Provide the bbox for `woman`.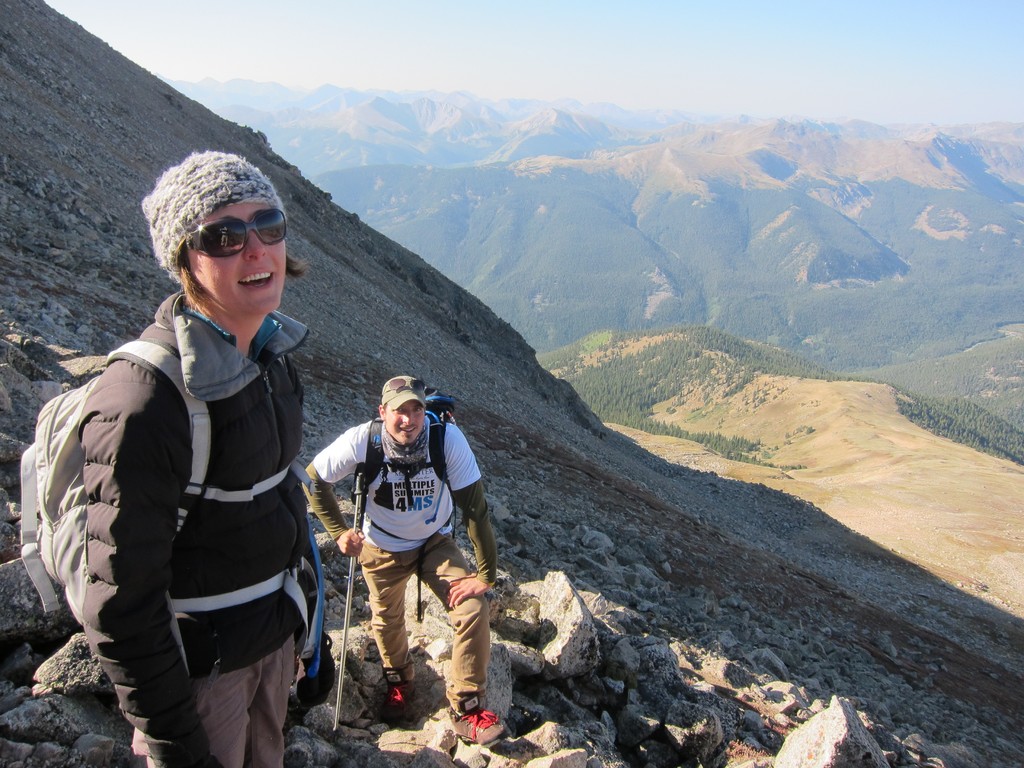
x1=72 y1=143 x2=336 y2=767.
